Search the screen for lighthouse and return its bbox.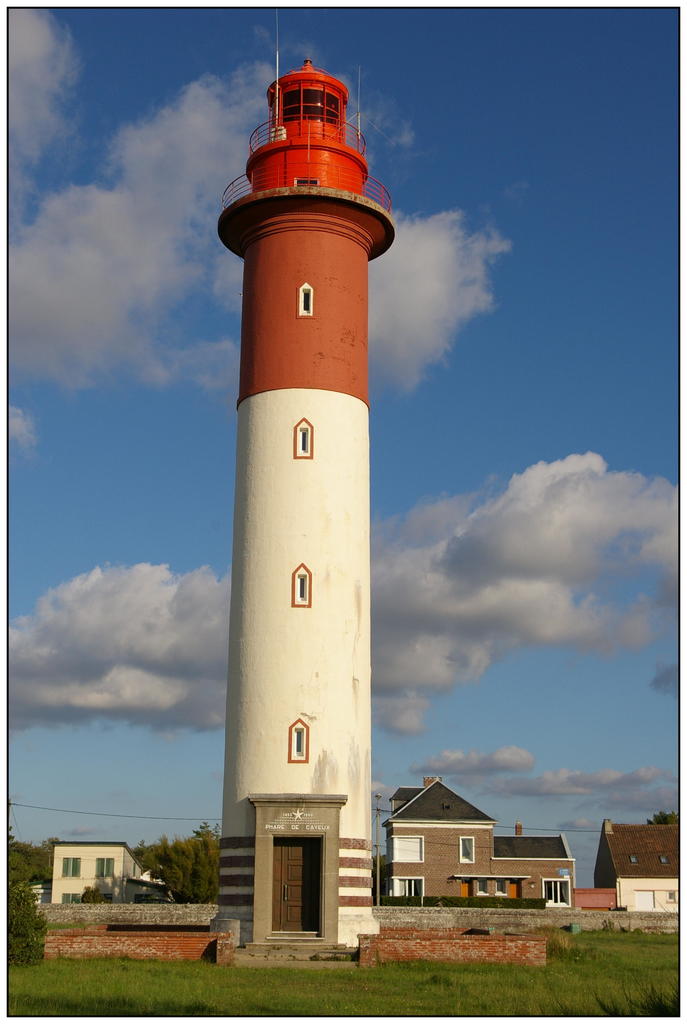
Found: 191 1 423 965.
